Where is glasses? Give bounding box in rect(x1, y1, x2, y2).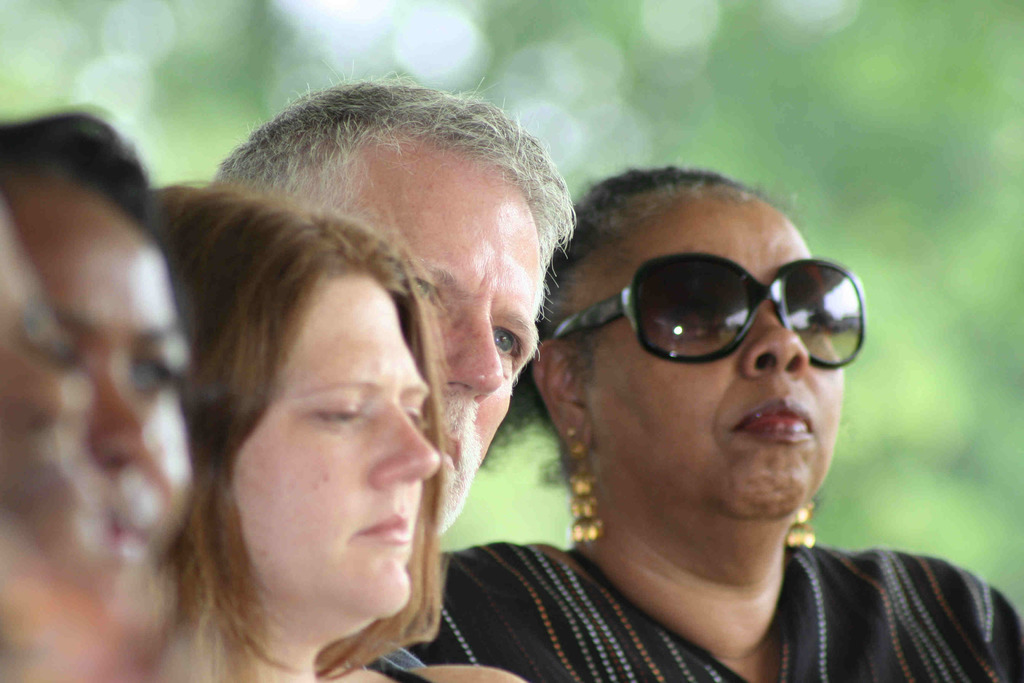
rect(580, 259, 877, 384).
